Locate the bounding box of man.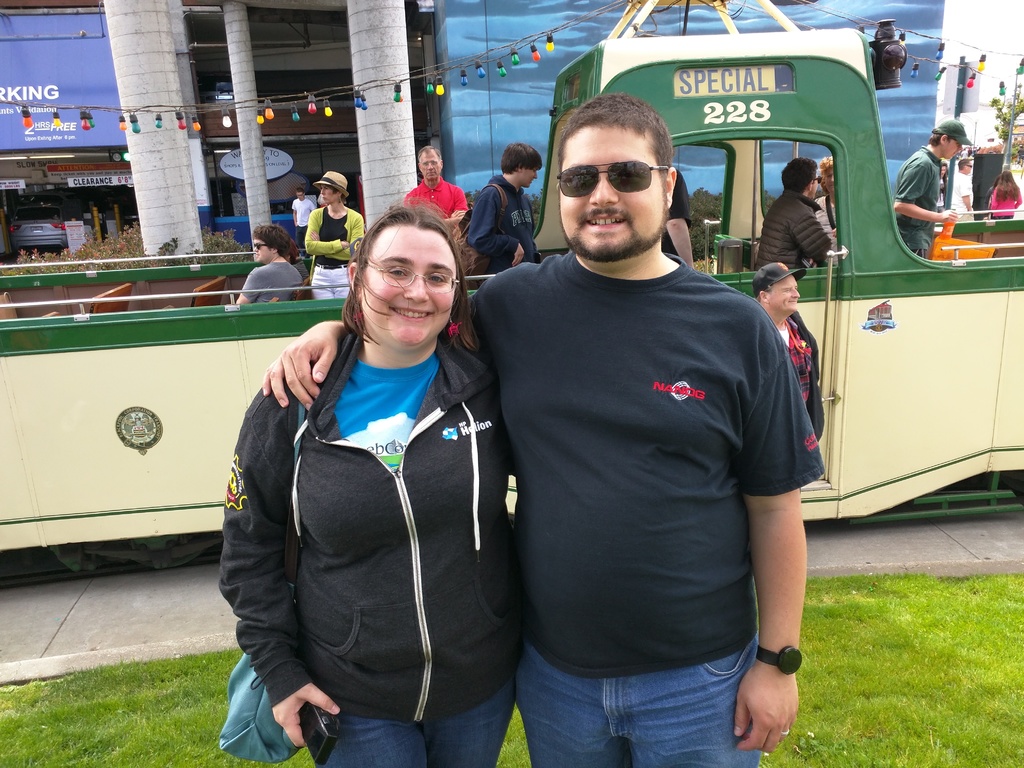
Bounding box: box=[892, 120, 970, 261].
